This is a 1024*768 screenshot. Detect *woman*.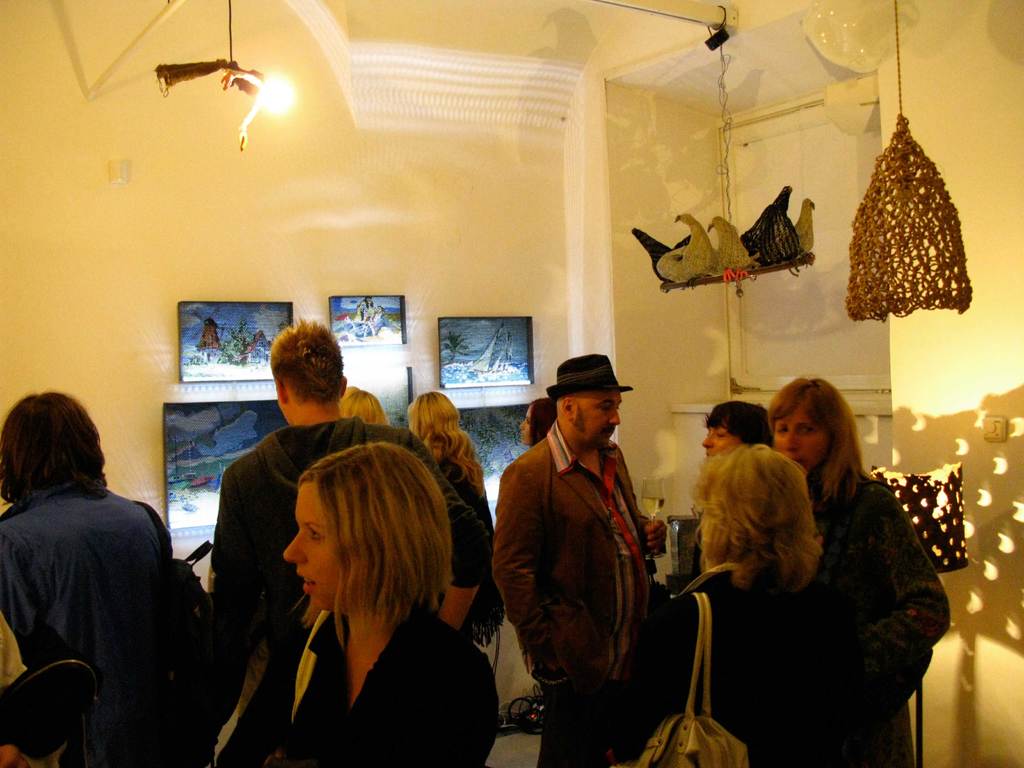
(403, 390, 506, 660).
